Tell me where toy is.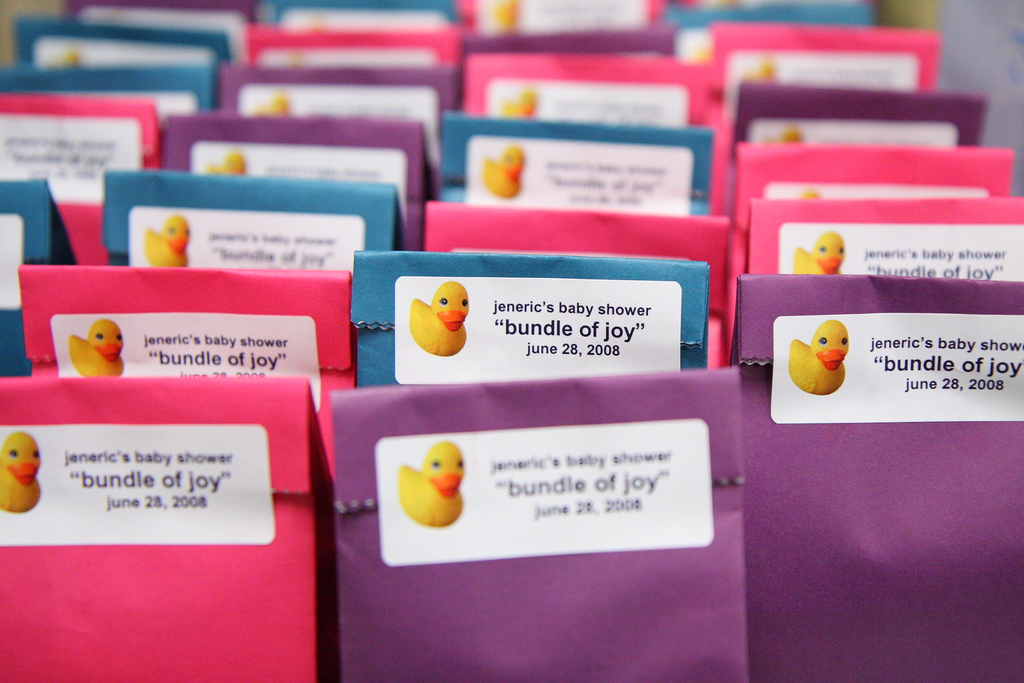
toy is at (483,144,525,201).
